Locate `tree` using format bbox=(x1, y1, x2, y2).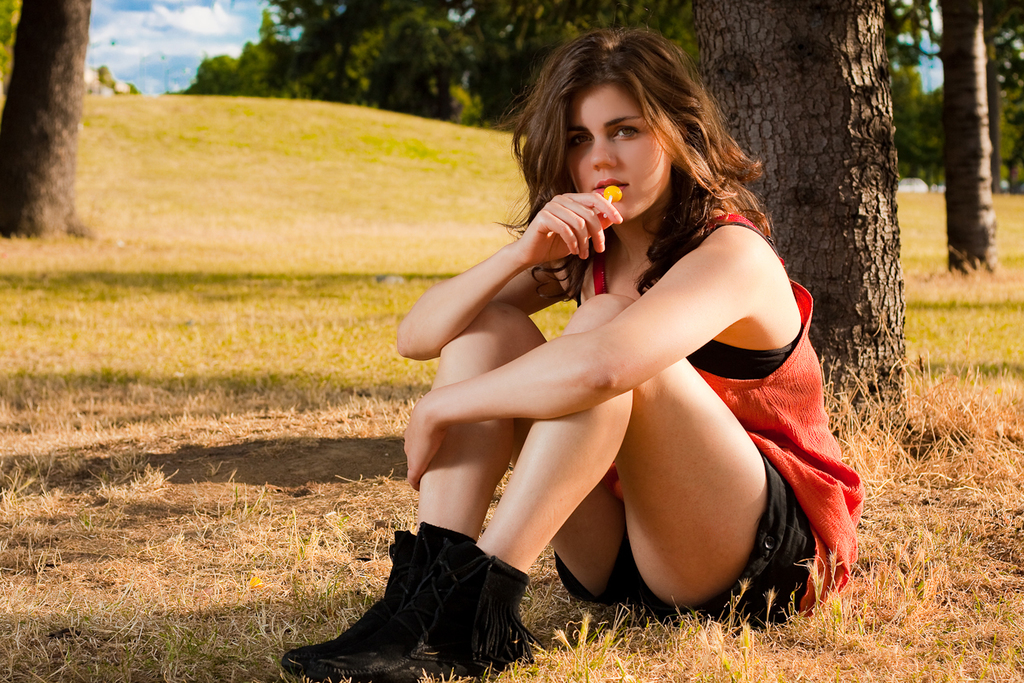
bbox=(684, 0, 911, 440).
